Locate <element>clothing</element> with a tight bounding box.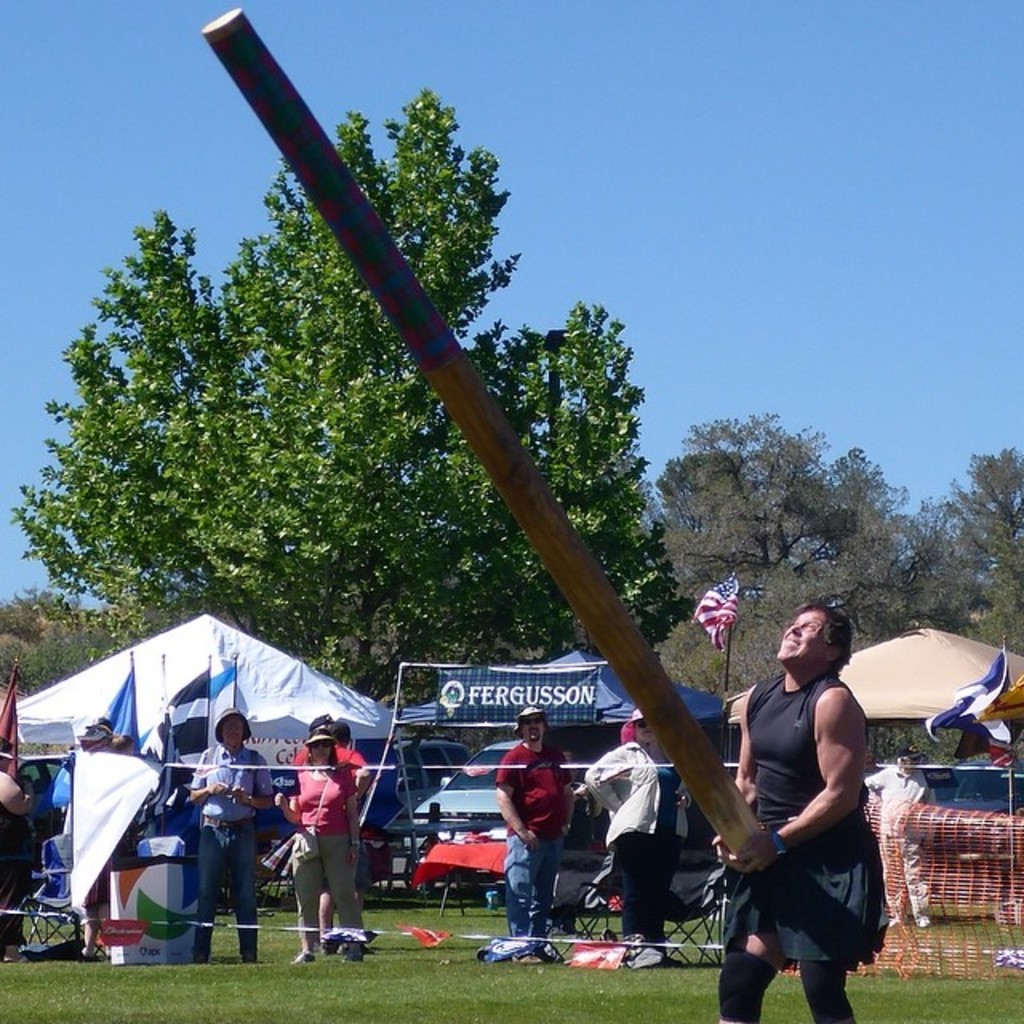
detection(493, 739, 571, 949).
